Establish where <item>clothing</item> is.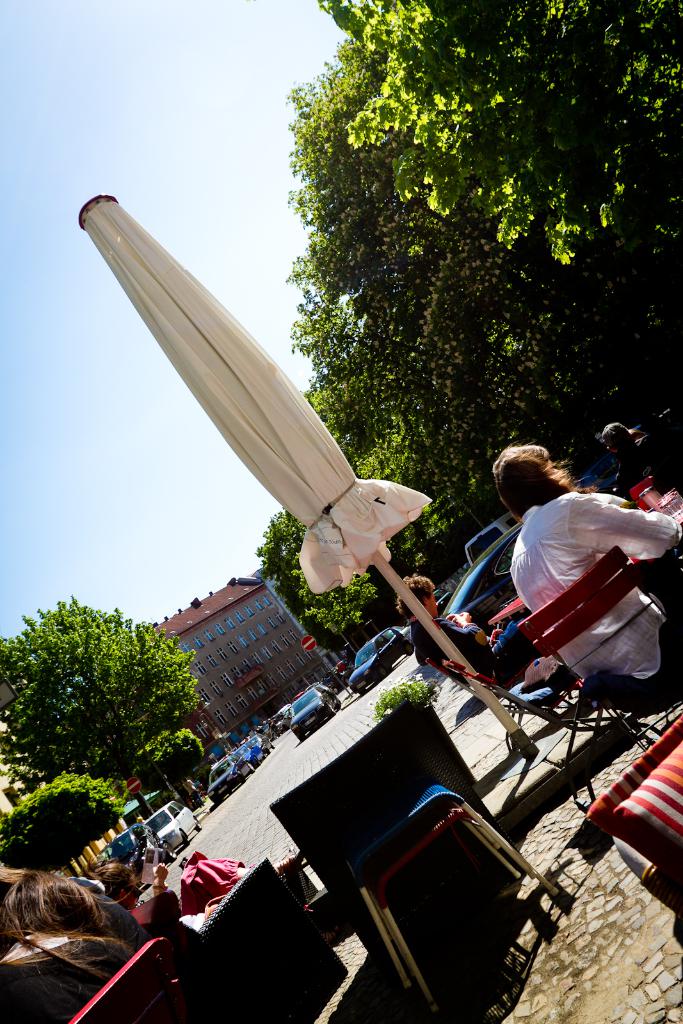
Established at crop(405, 619, 524, 698).
